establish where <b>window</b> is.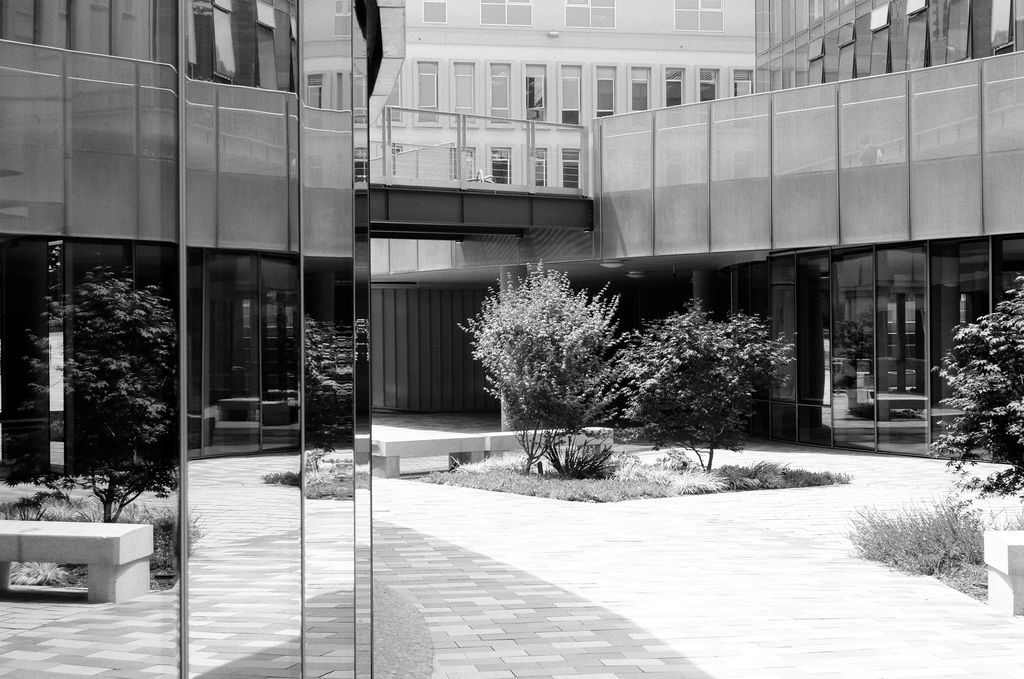
Established at pyautogui.locateOnScreen(556, 60, 582, 134).
